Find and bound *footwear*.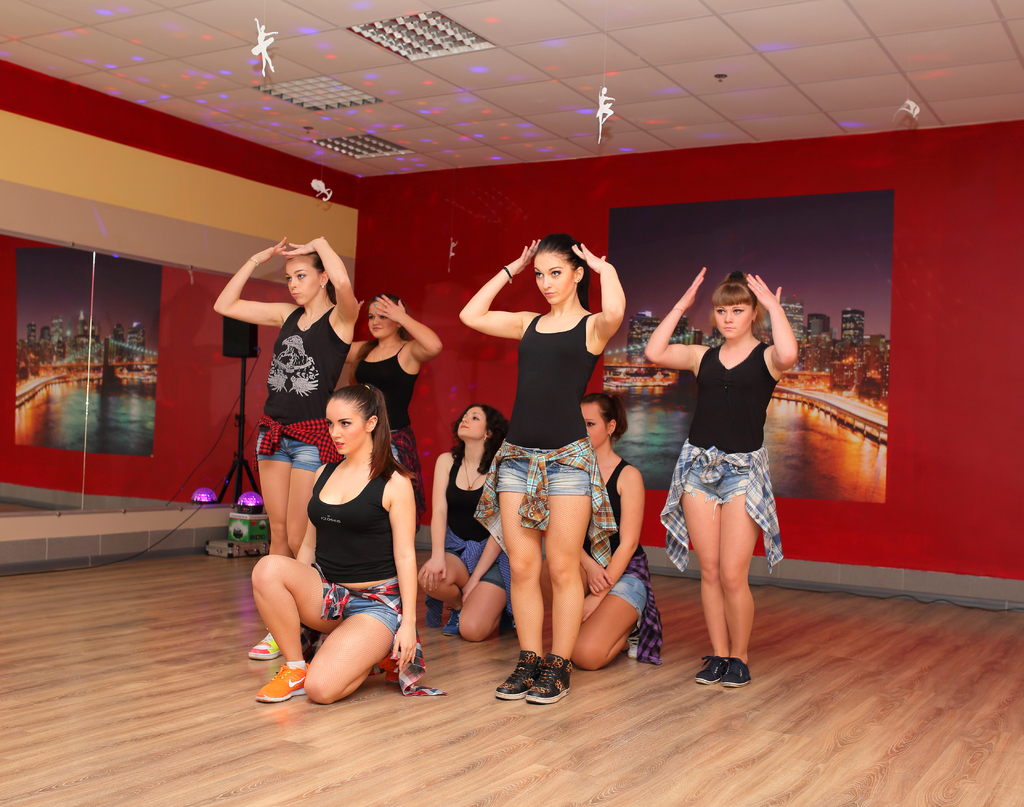
Bound: 714,648,753,691.
